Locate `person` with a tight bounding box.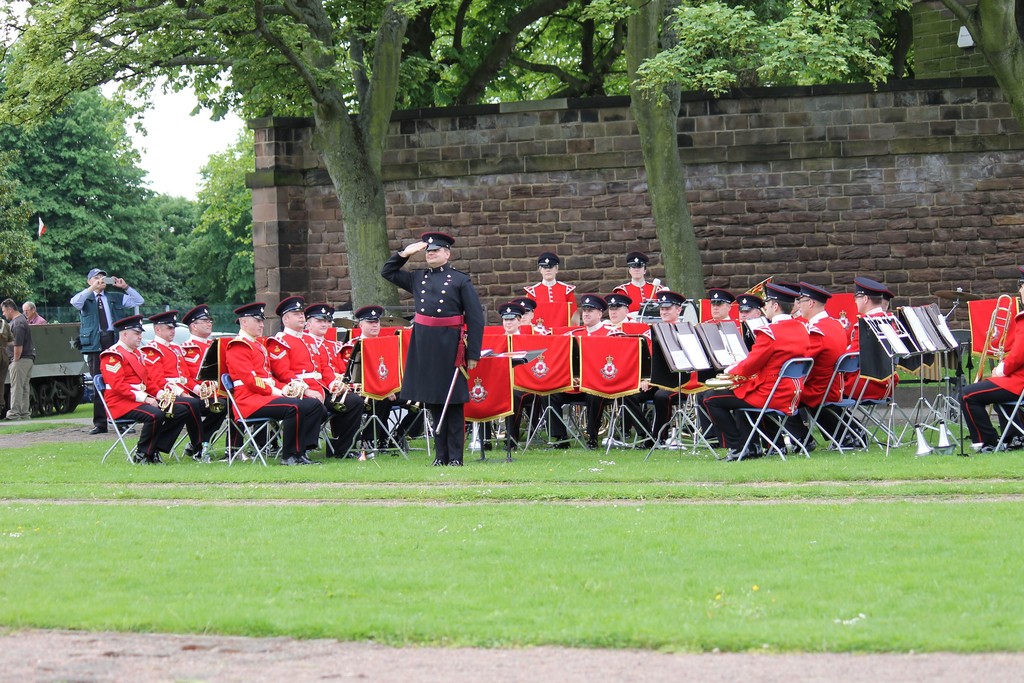
detection(566, 298, 608, 341).
